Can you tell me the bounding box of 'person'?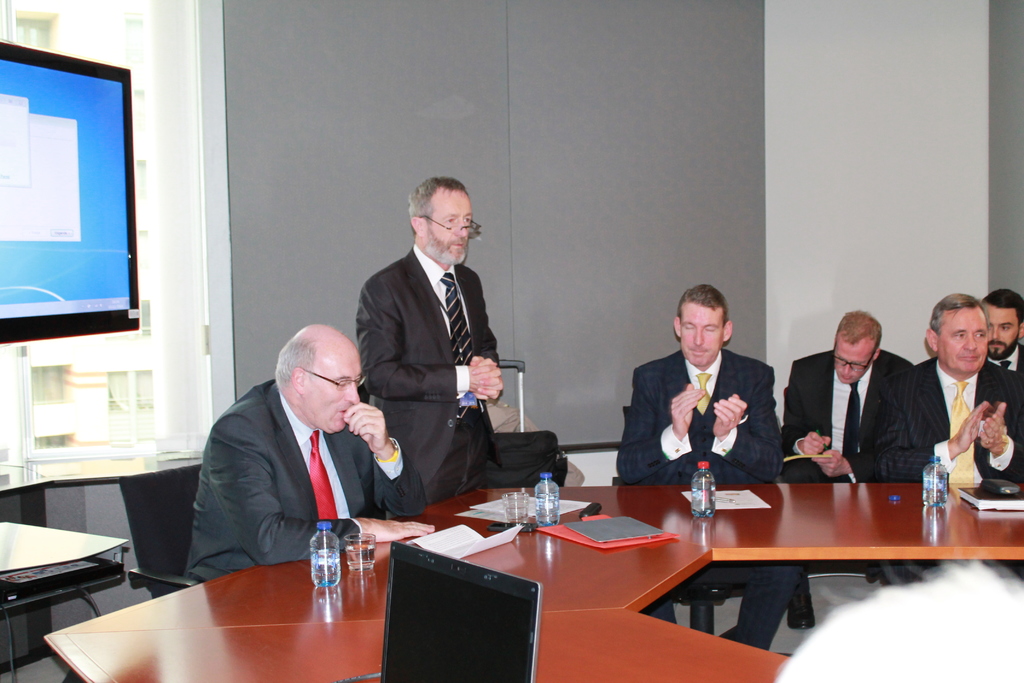
rect(872, 292, 1023, 489).
